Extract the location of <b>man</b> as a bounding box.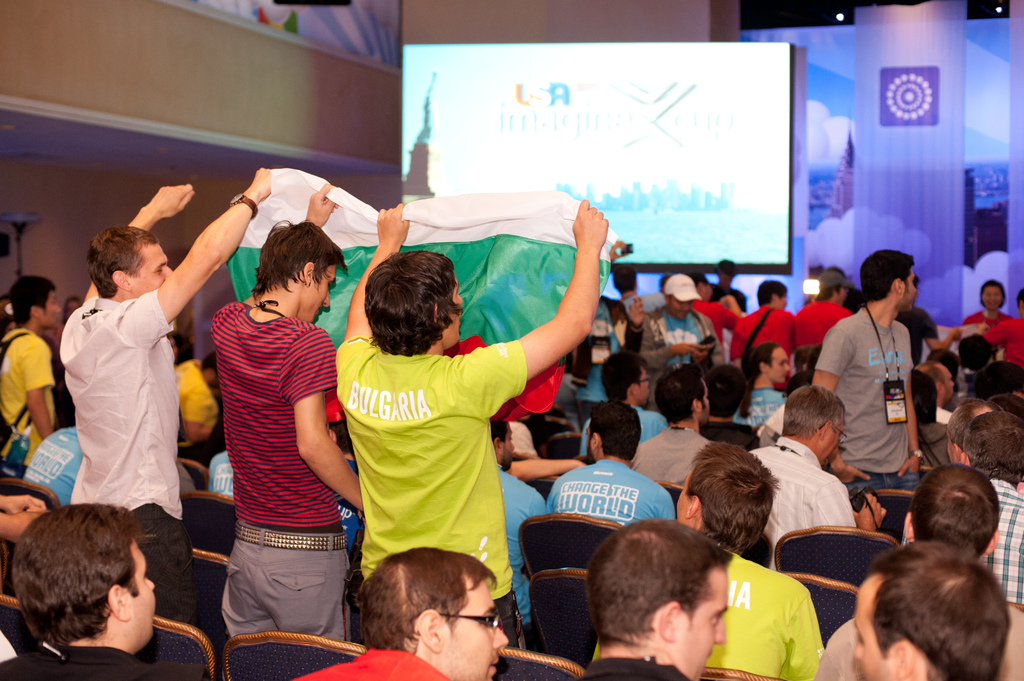
select_region(746, 388, 889, 570).
